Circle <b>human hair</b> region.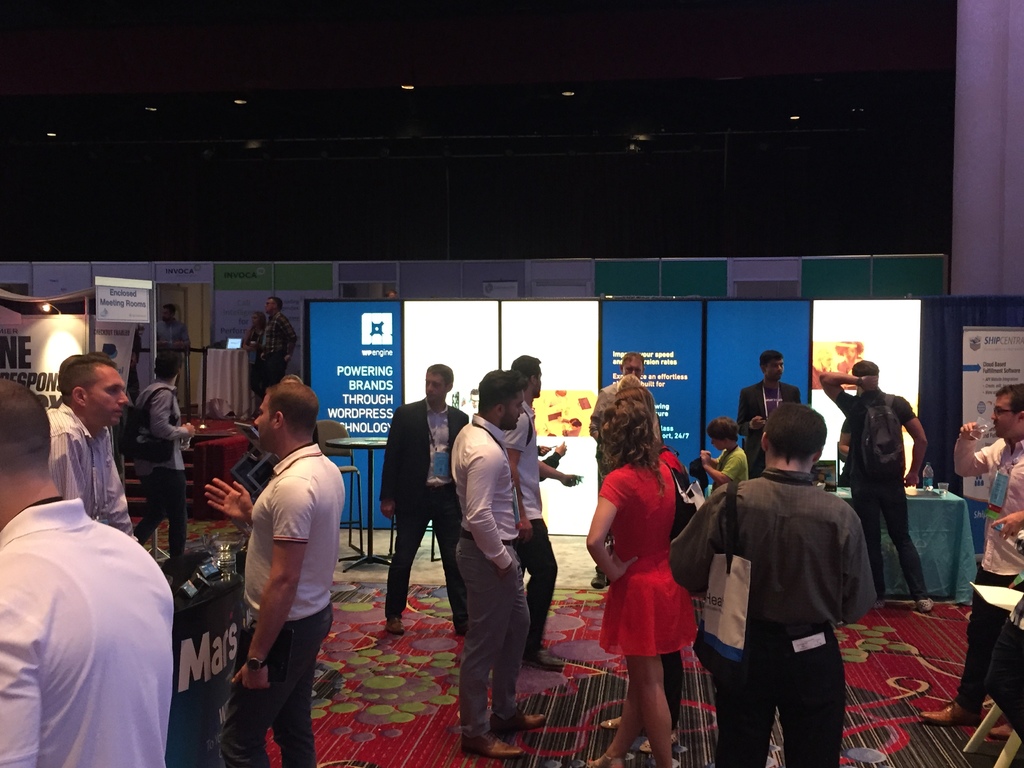
Region: (left=427, top=365, right=452, bottom=390).
